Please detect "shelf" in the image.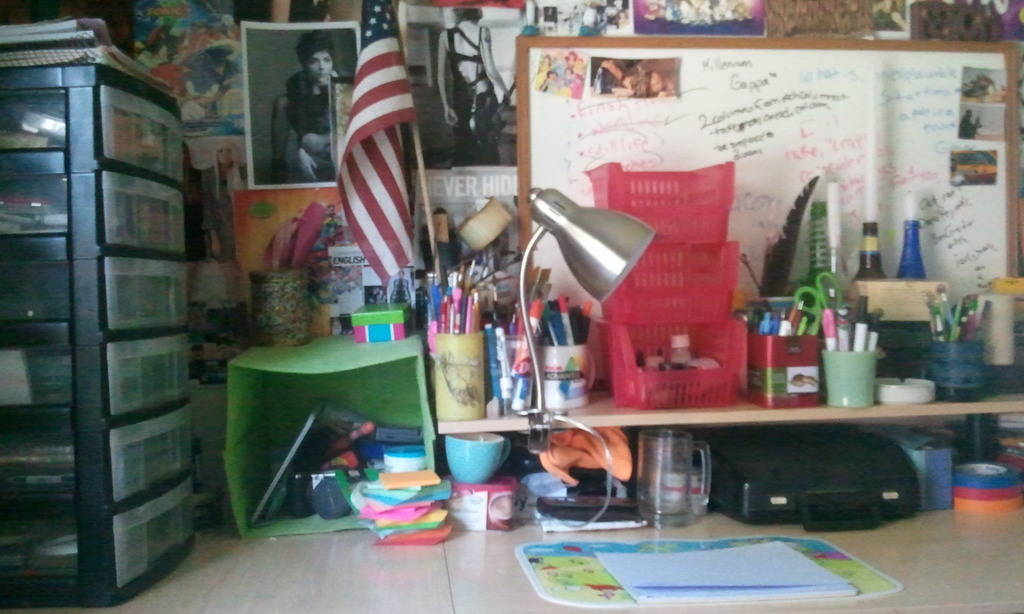
(left=104, top=255, right=192, bottom=333).
